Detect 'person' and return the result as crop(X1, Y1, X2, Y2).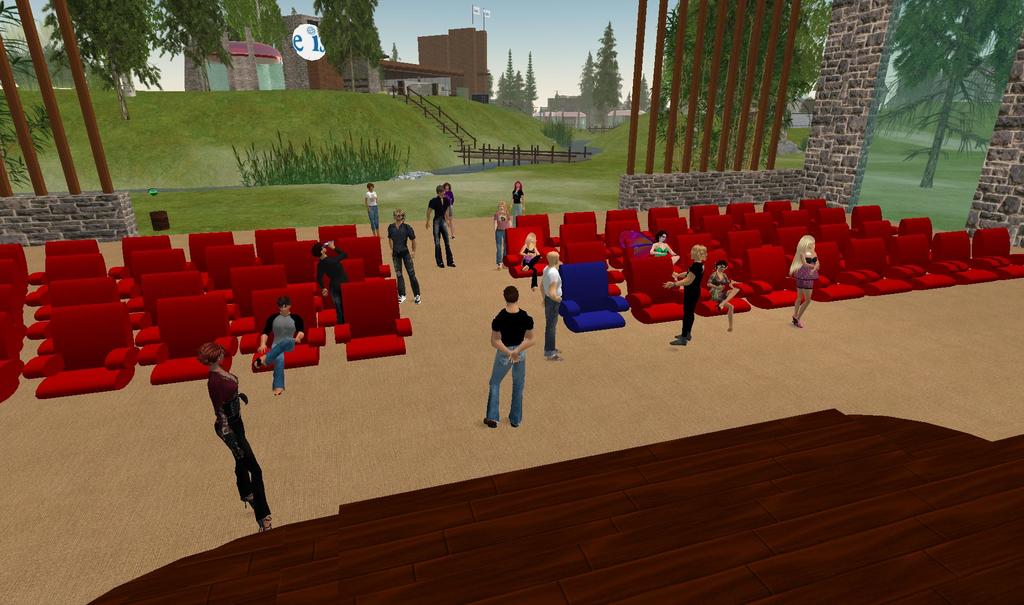
crop(507, 176, 527, 223).
